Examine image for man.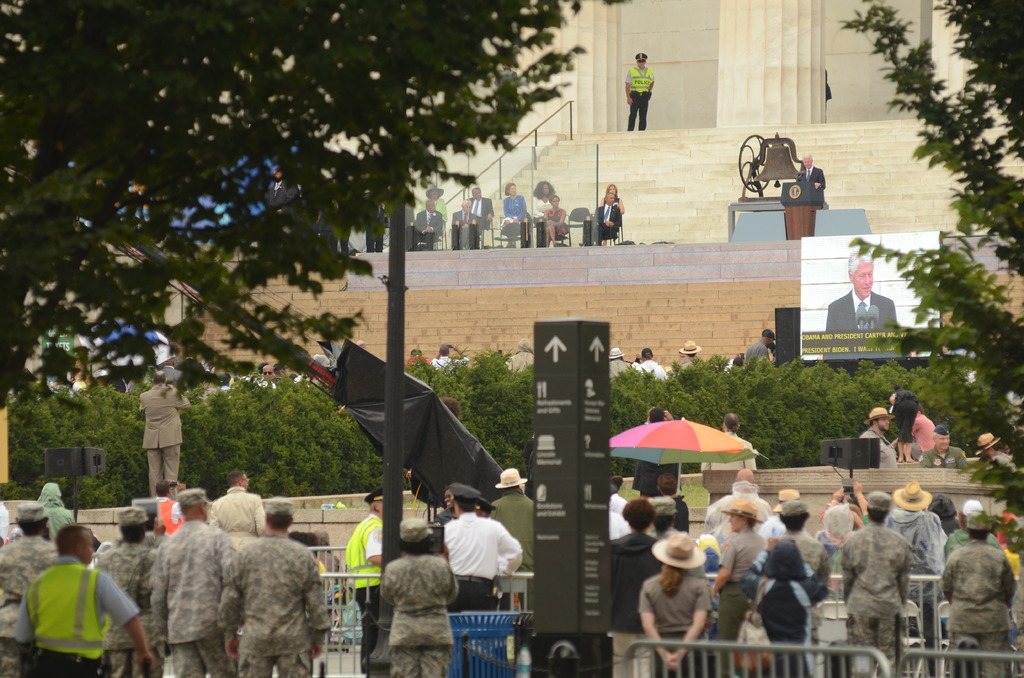
Examination result: [x1=638, y1=346, x2=667, y2=380].
